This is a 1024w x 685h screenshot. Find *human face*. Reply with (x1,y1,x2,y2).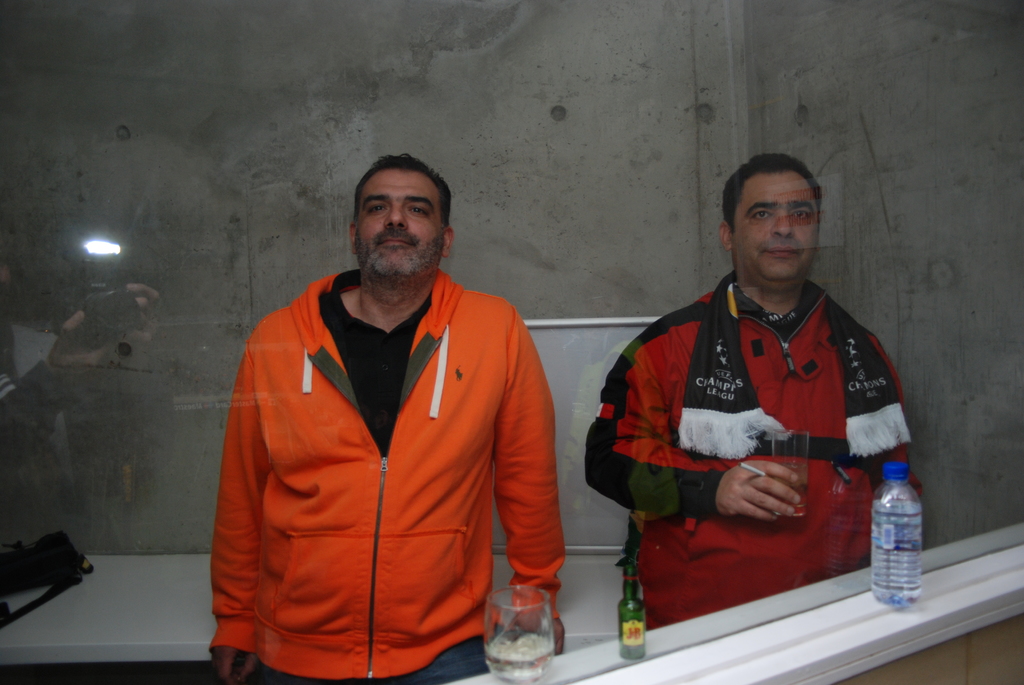
(354,172,444,282).
